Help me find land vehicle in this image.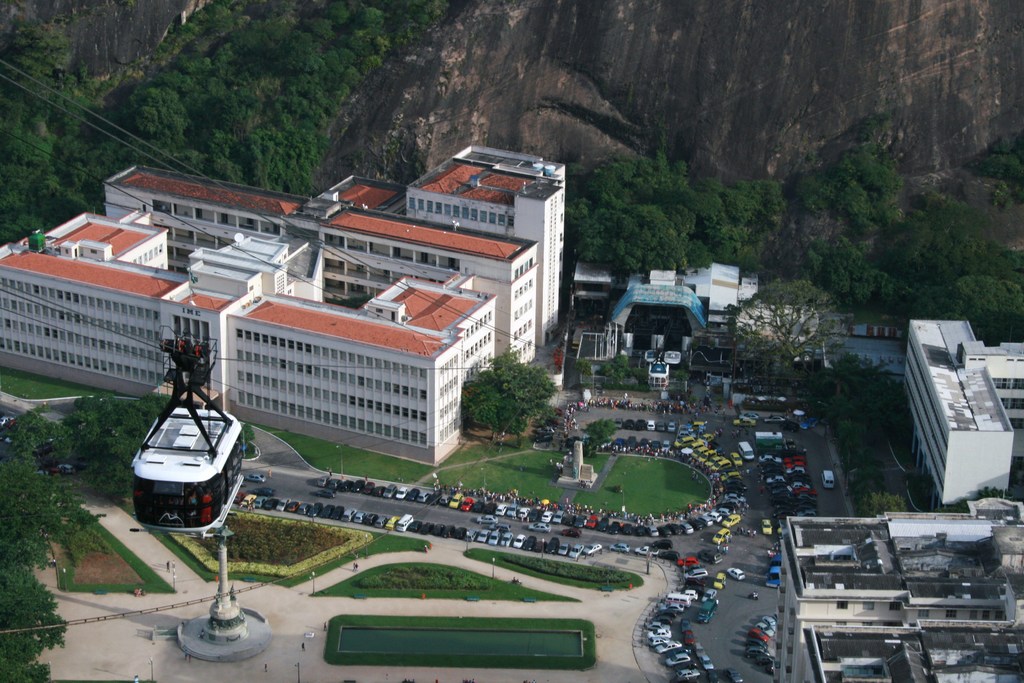
Found it: 588:513:600:528.
